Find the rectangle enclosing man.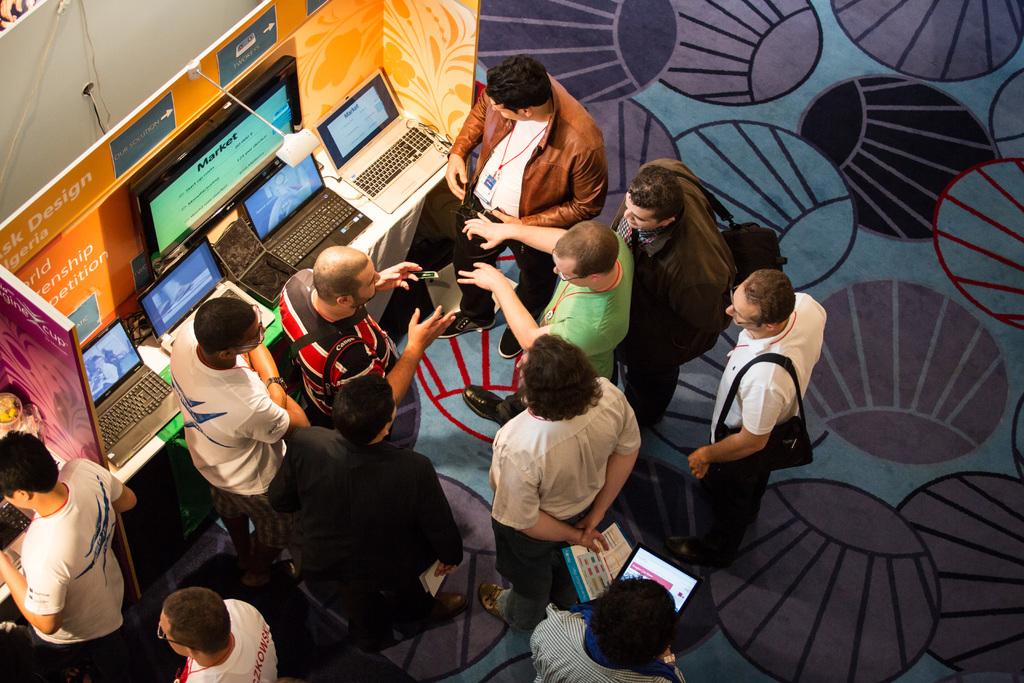
[x1=0, y1=432, x2=138, y2=682].
